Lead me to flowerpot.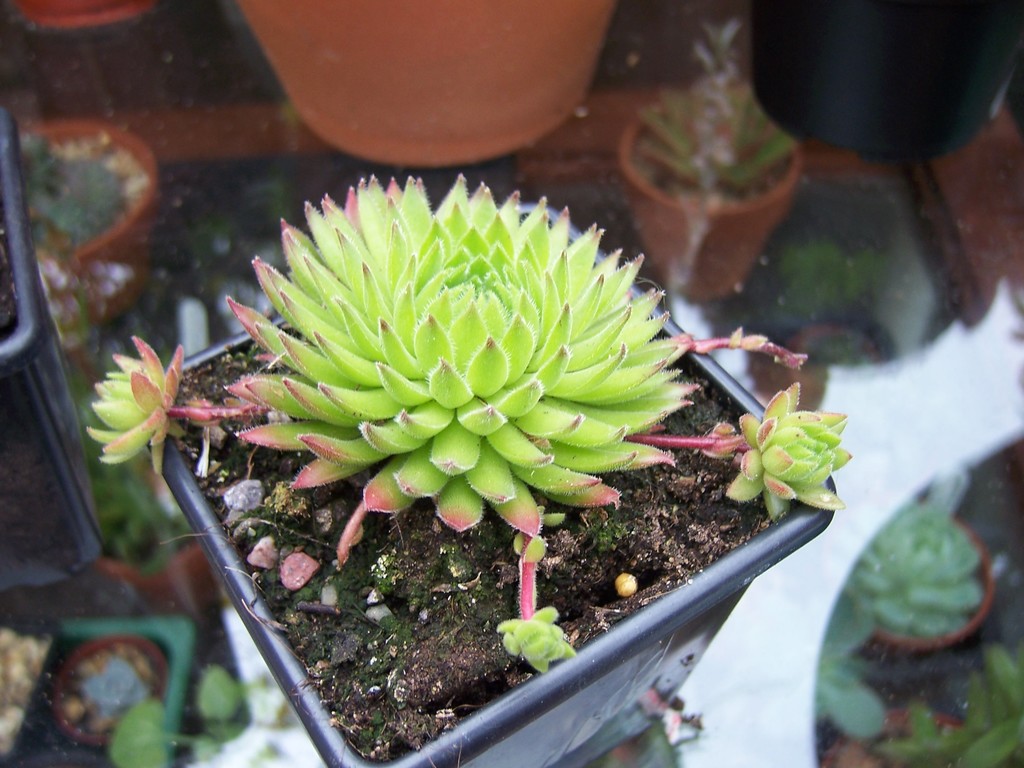
Lead to {"left": 11, "top": 118, "right": 159, "bottom": 319}.
